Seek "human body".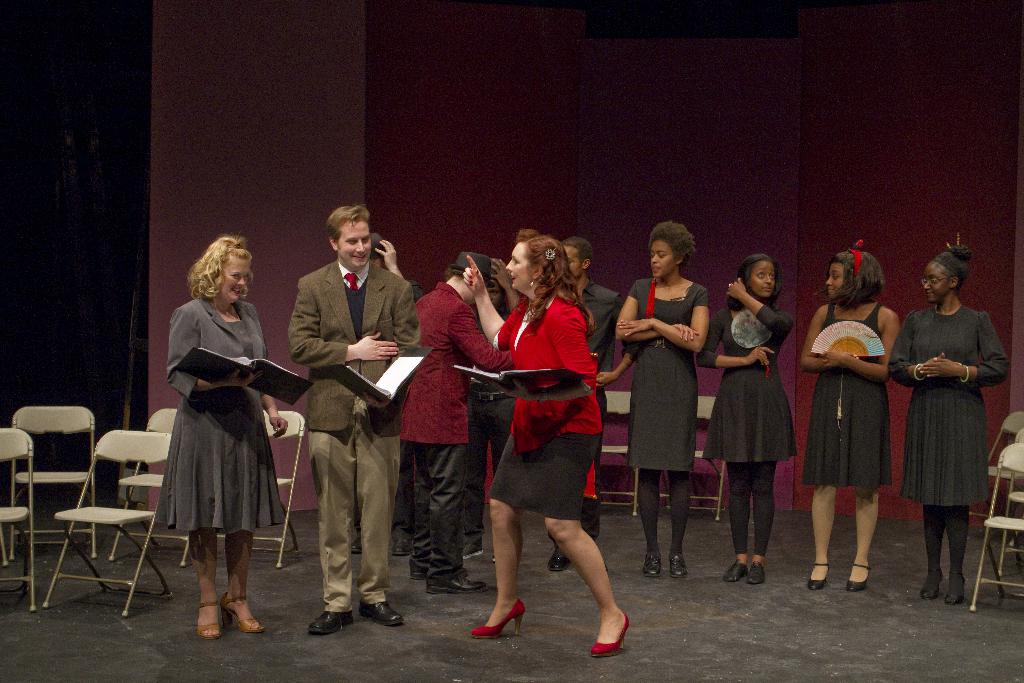
BBox(801, 253, 900, 575).
